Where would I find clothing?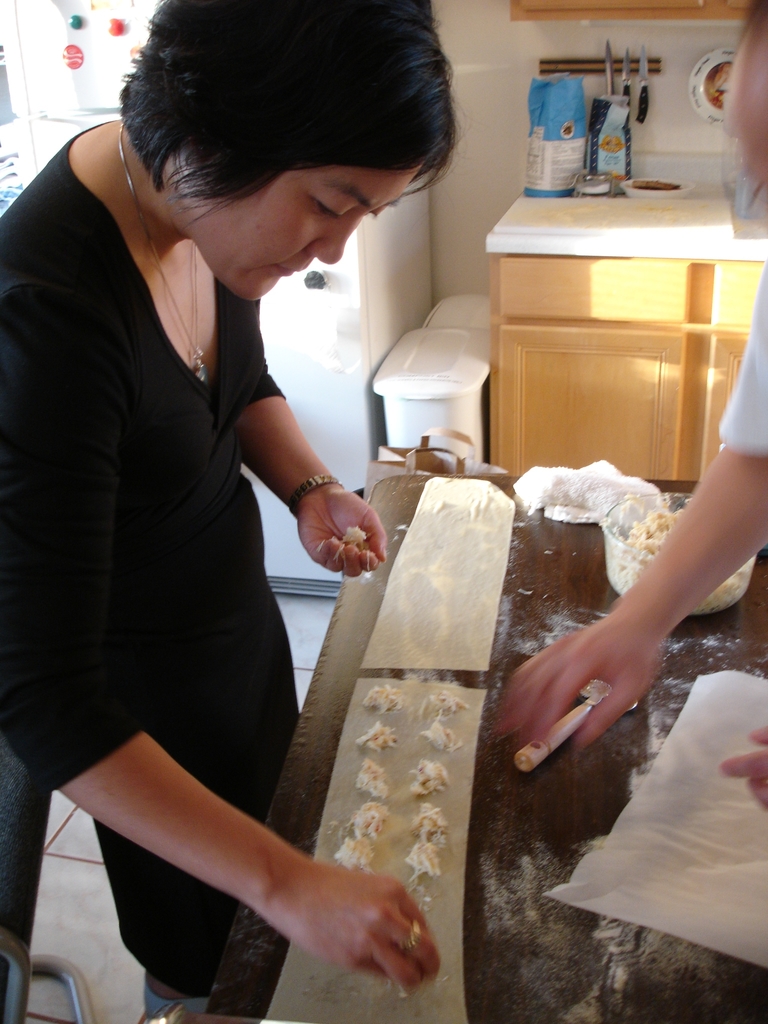
At bbox=(0, 118, 299, 996).
